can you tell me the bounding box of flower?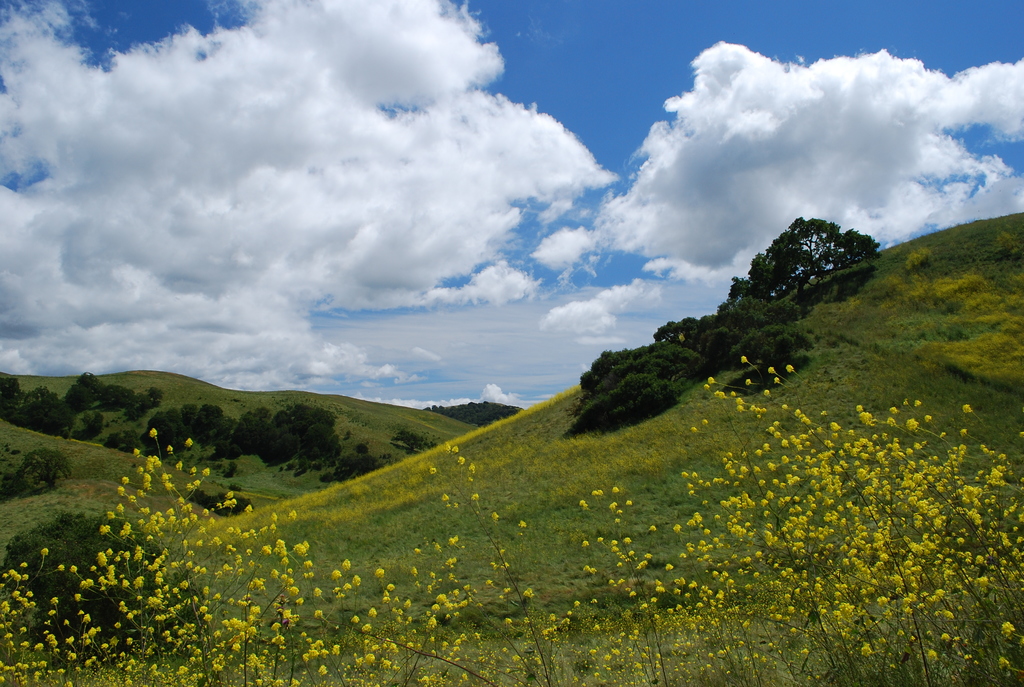
(left=999, top=619, right=1010, bottom=642).
